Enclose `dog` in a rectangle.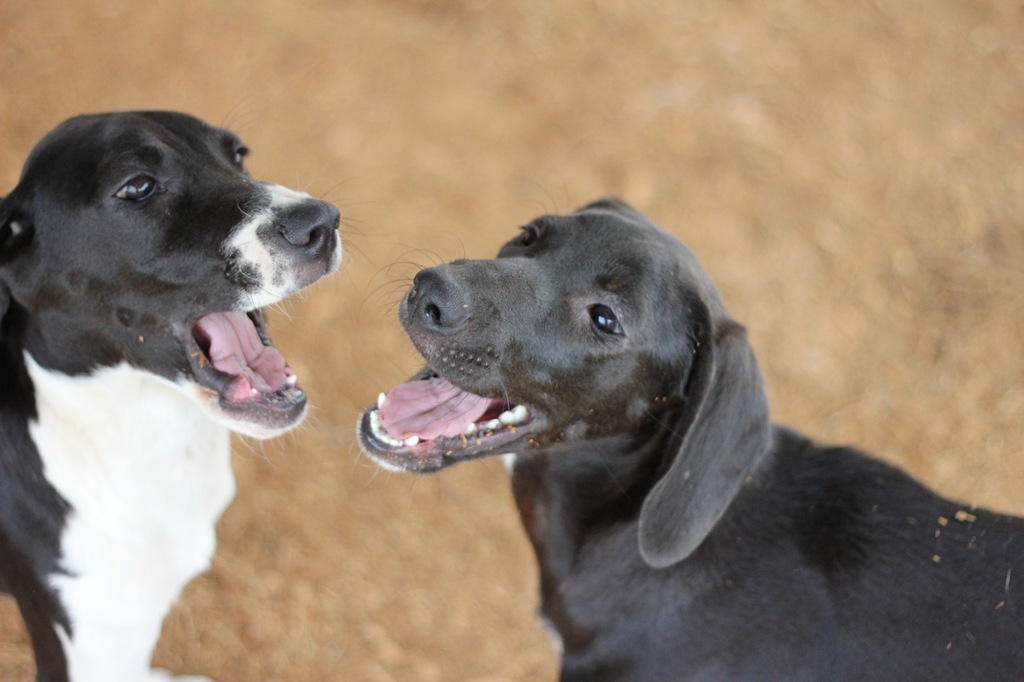
crop(0, 107, 366, 681).
